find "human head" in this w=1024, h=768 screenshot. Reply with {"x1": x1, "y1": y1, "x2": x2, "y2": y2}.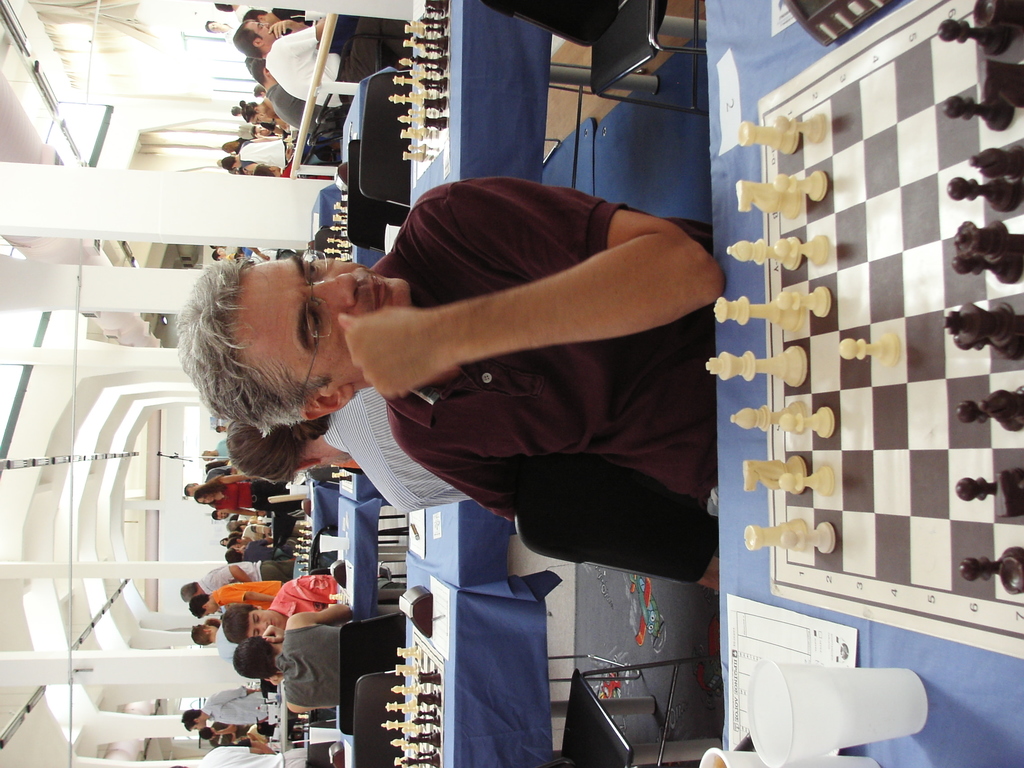
{"x1": 221, "y1": 150, "x2": 234, "y2": 172}.
